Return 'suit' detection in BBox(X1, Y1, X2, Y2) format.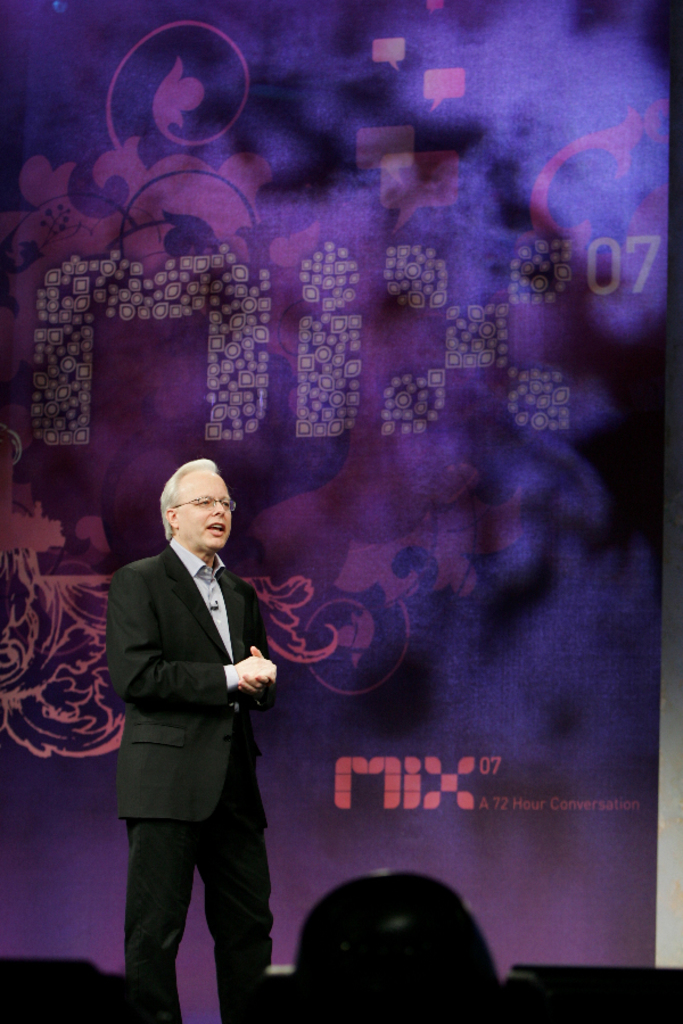
BBox(107, 443, 291, 1023).
